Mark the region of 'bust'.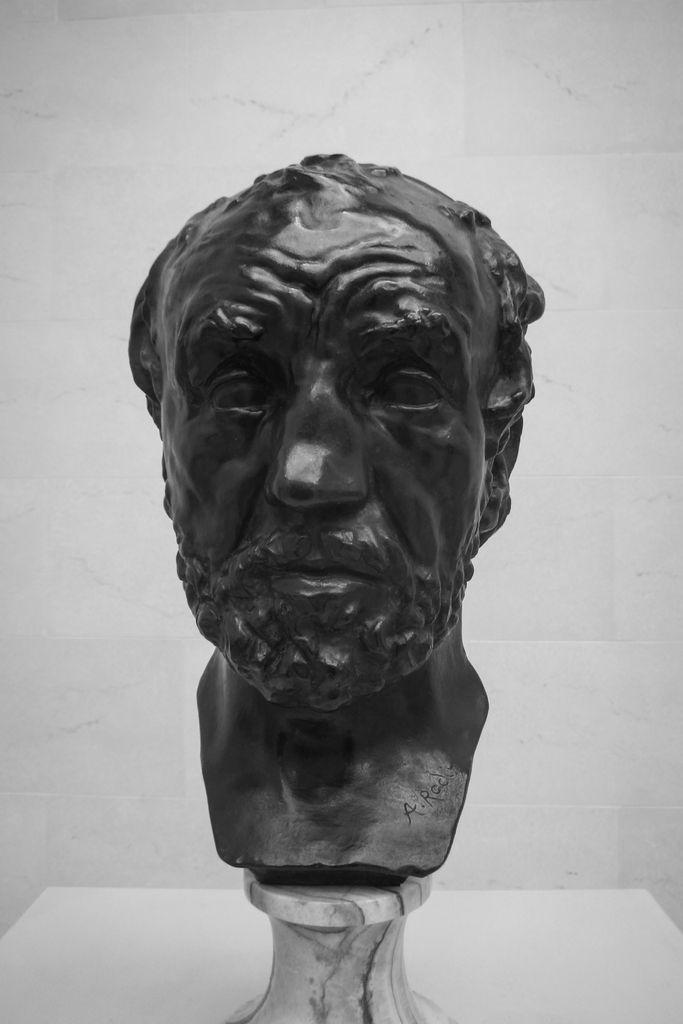
Region: 119 150 554 886.
